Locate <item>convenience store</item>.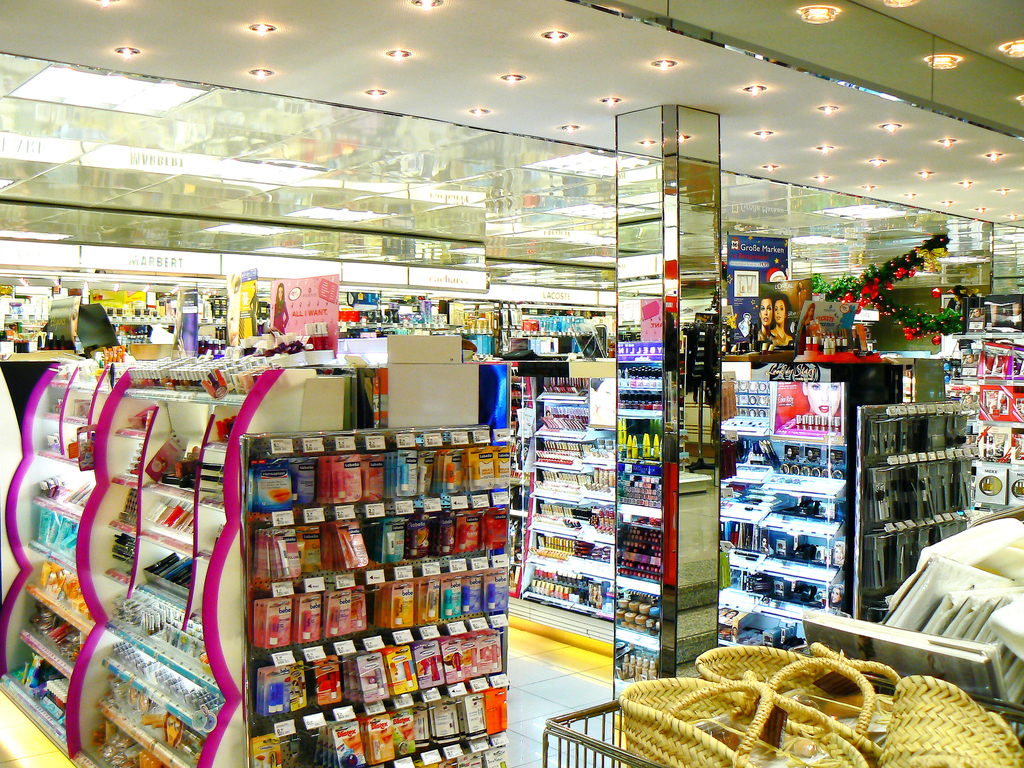
Bounding box: l=0, t=0, r=1023, b=767.
